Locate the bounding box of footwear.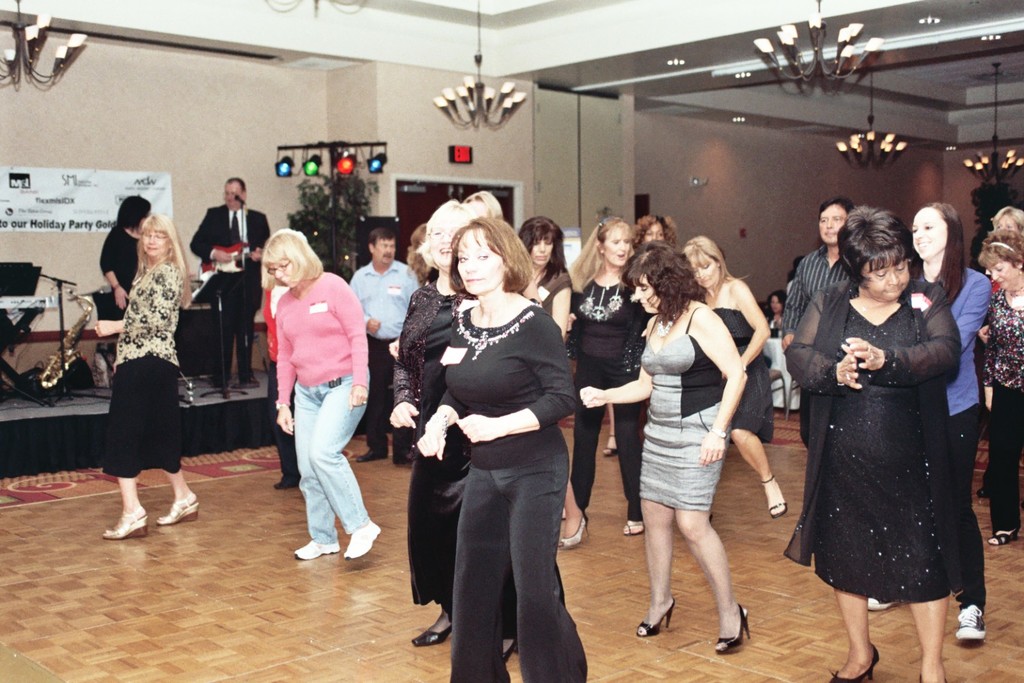
Bounding box: 293,537,341,559.
